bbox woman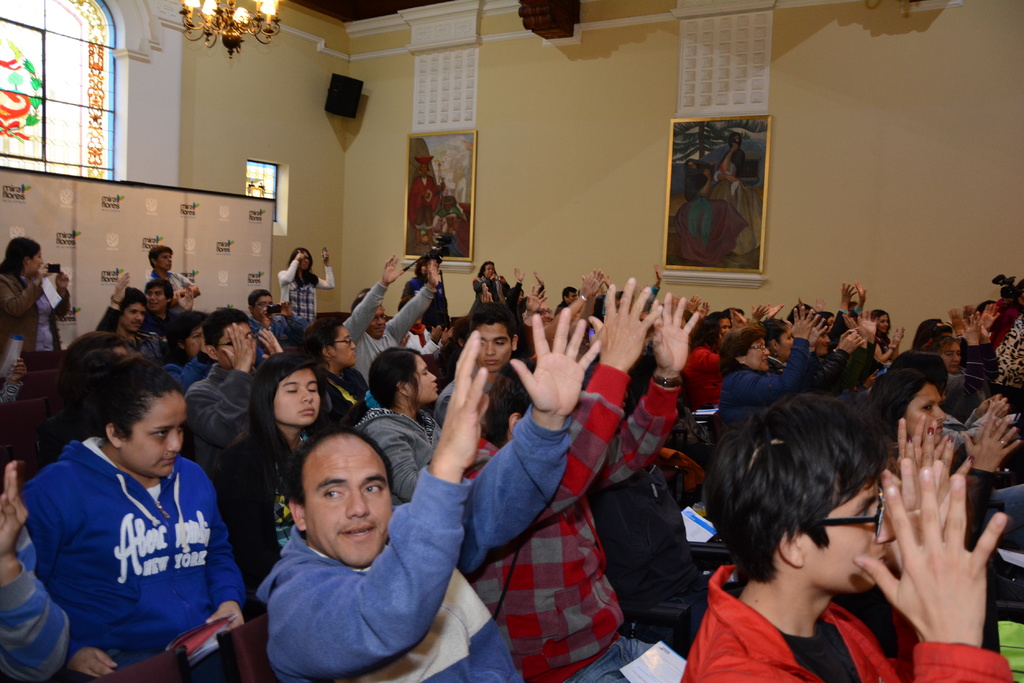
679,313,729,410
